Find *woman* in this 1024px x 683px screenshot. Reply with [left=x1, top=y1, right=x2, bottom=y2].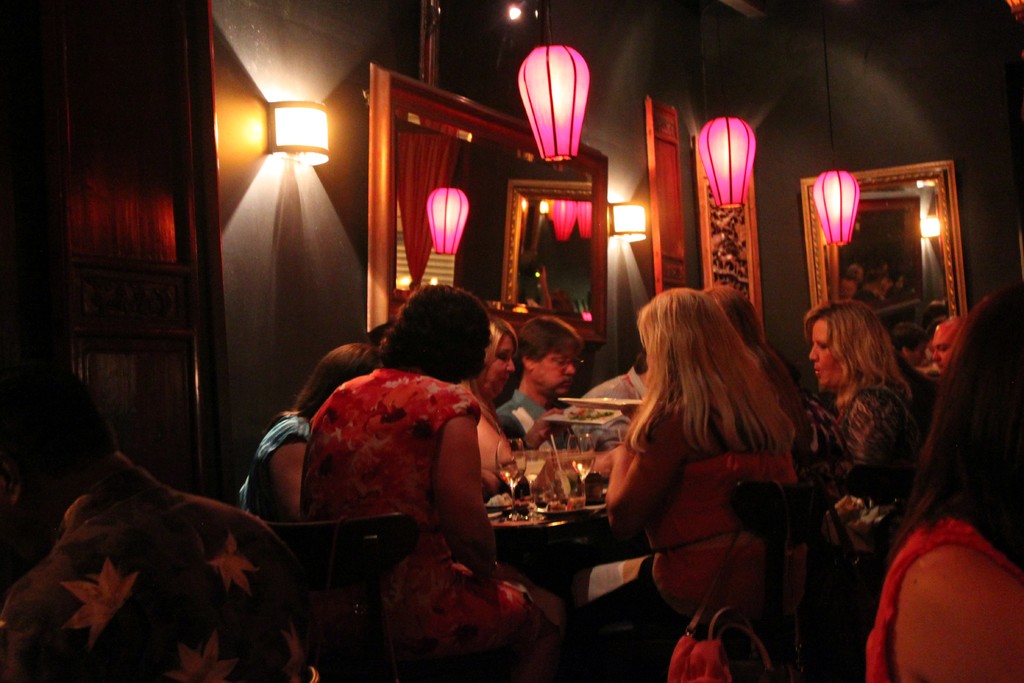
[left=551, top=284, right=805, bottom=682].
